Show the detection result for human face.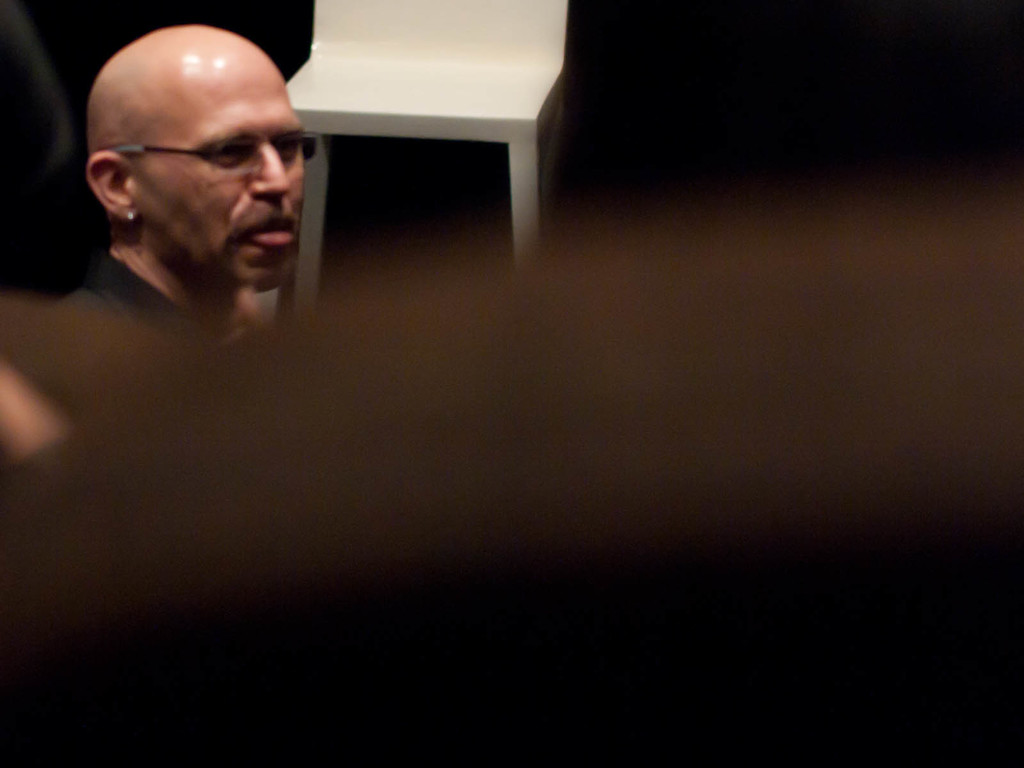
136 37 302 286.
